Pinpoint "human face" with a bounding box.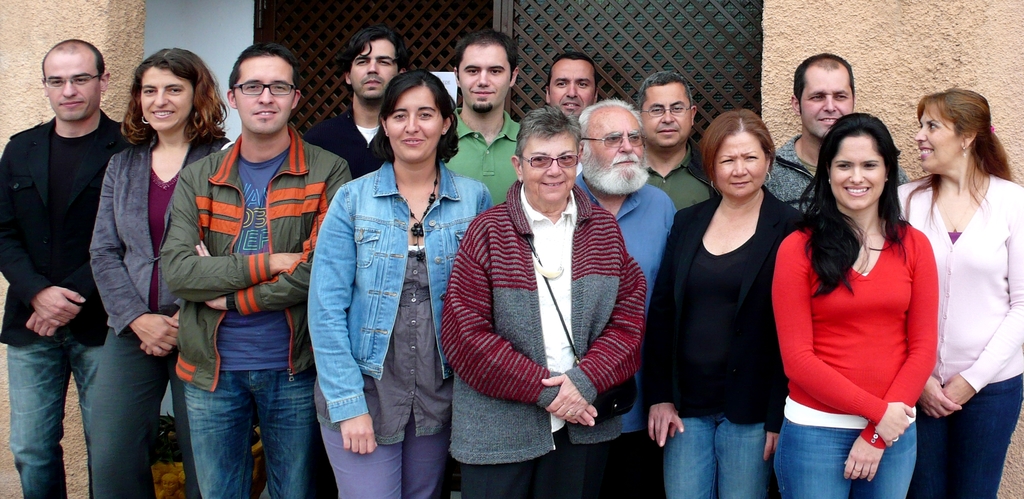
[x1=646, y1=83, x2=689, y2=146].
